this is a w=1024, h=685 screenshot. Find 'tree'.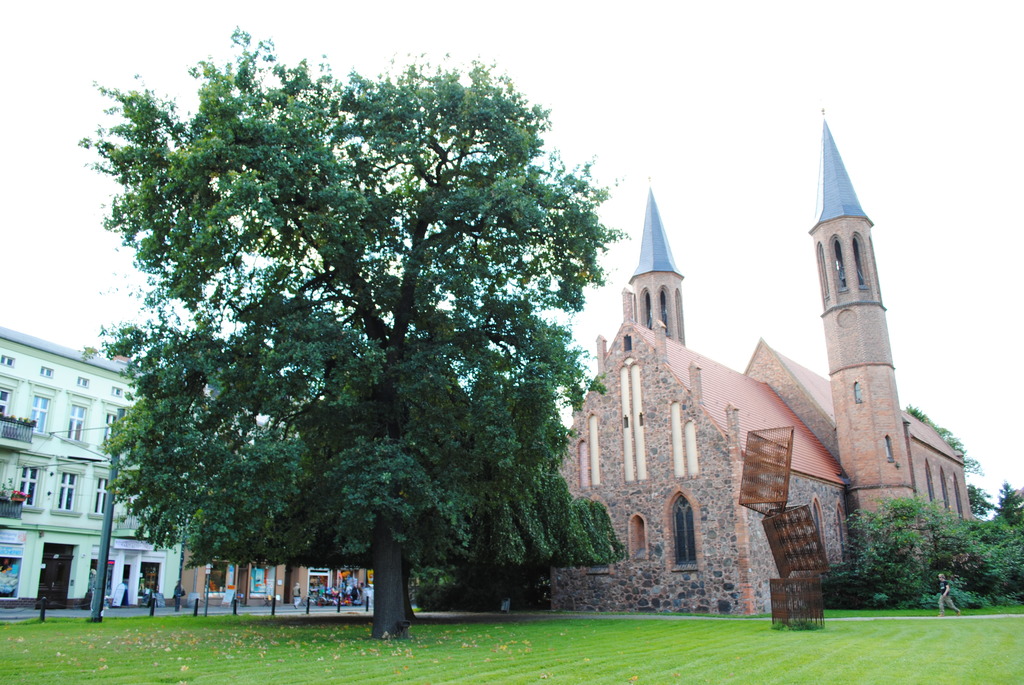
Bounding box: rect(990, 482, 1023, 566).
